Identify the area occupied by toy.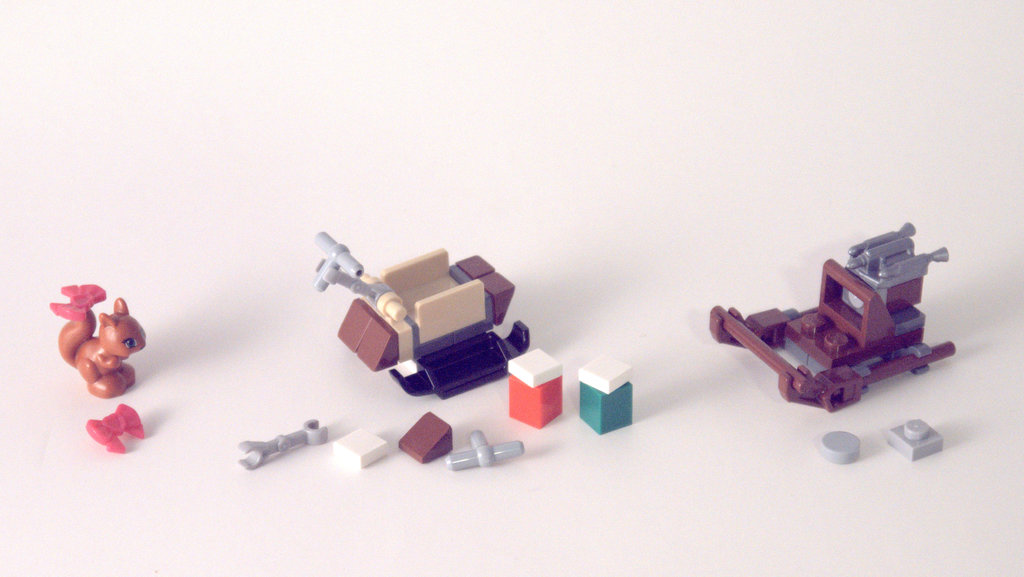
Area: region(399, 412, 452, 464).
